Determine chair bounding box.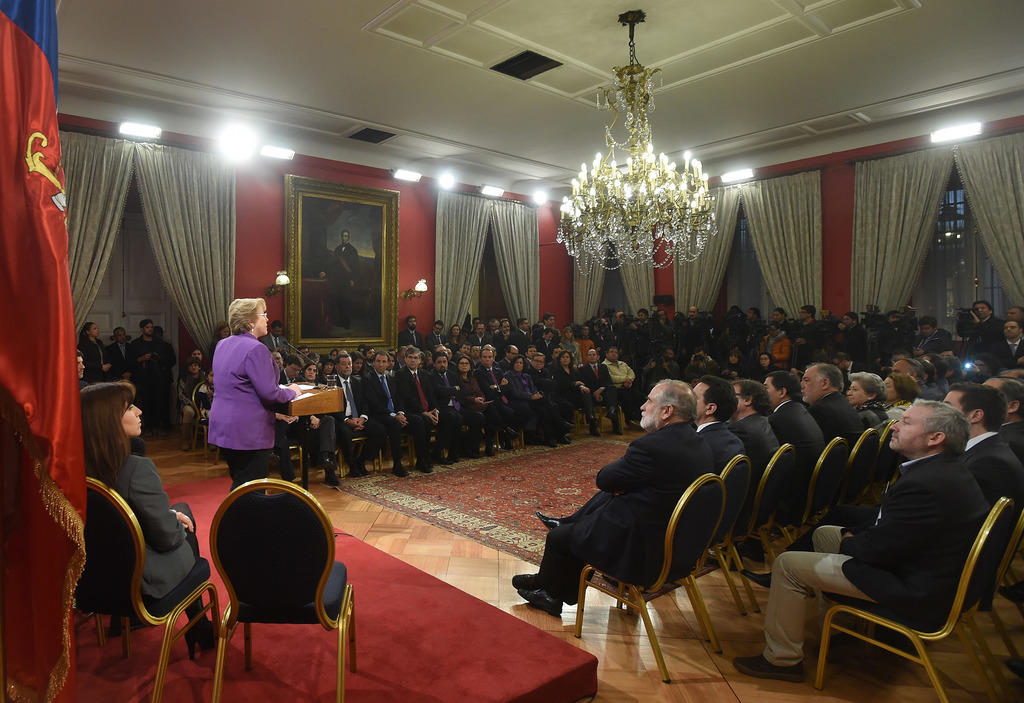
Determined: 820:494:1016:702.
